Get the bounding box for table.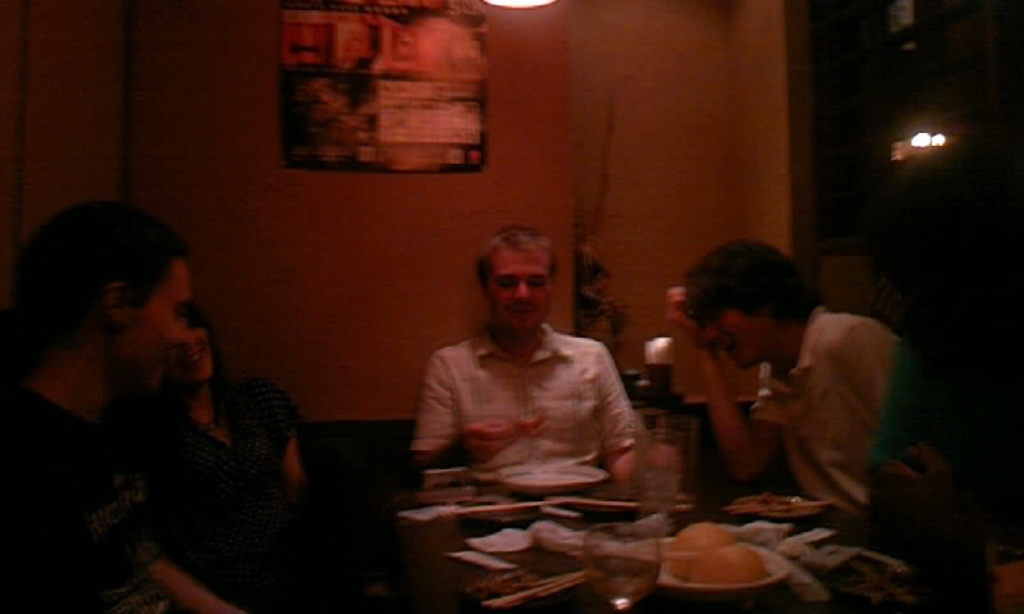
{"left": 378, "top": 464, "right": 1023, "bottom": 613}.
